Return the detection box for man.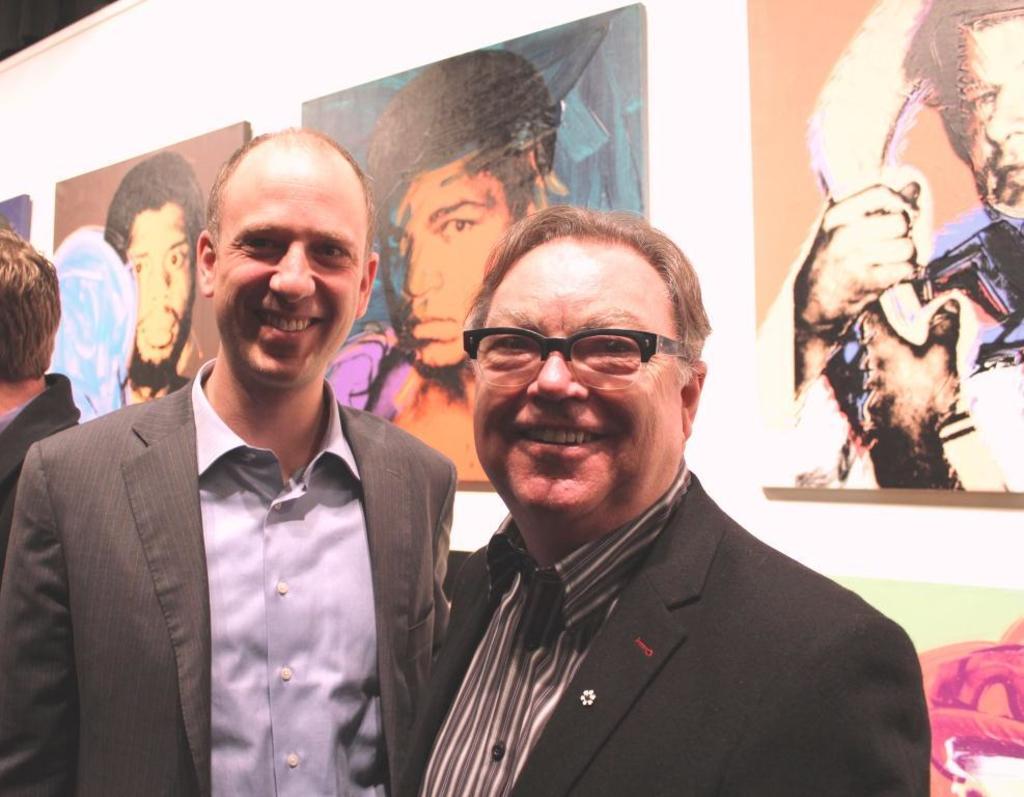
x1=106 y1=152 x2=205 y2=416.
